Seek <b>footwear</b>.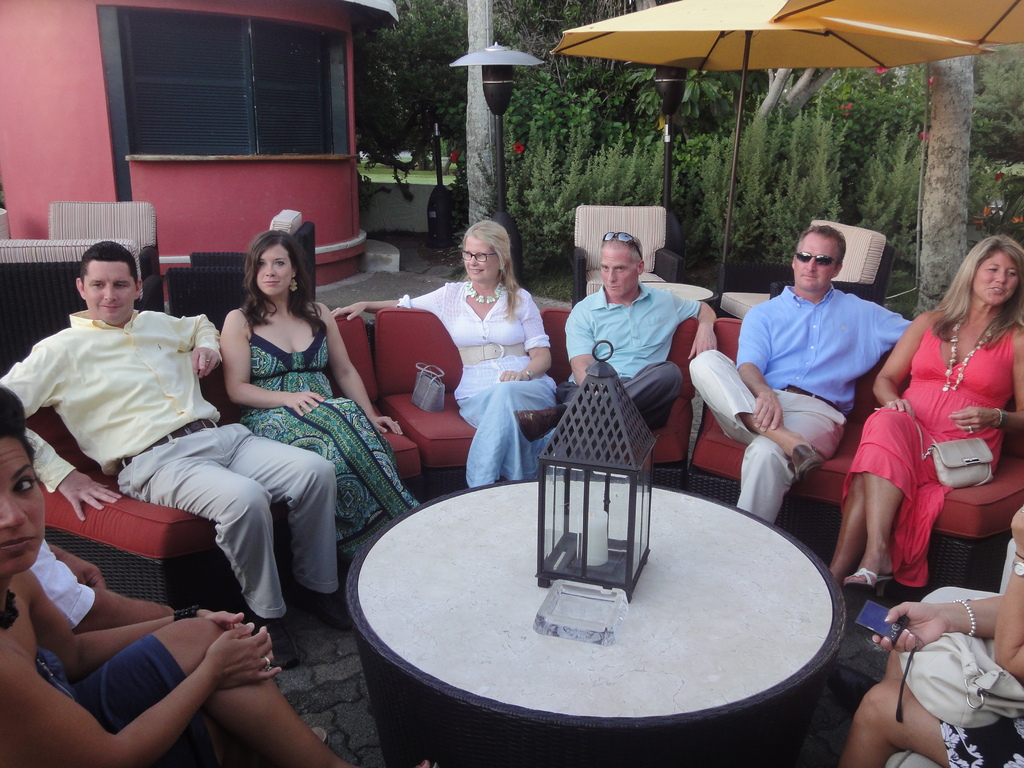
BBox(314, 725, 340, 741).
